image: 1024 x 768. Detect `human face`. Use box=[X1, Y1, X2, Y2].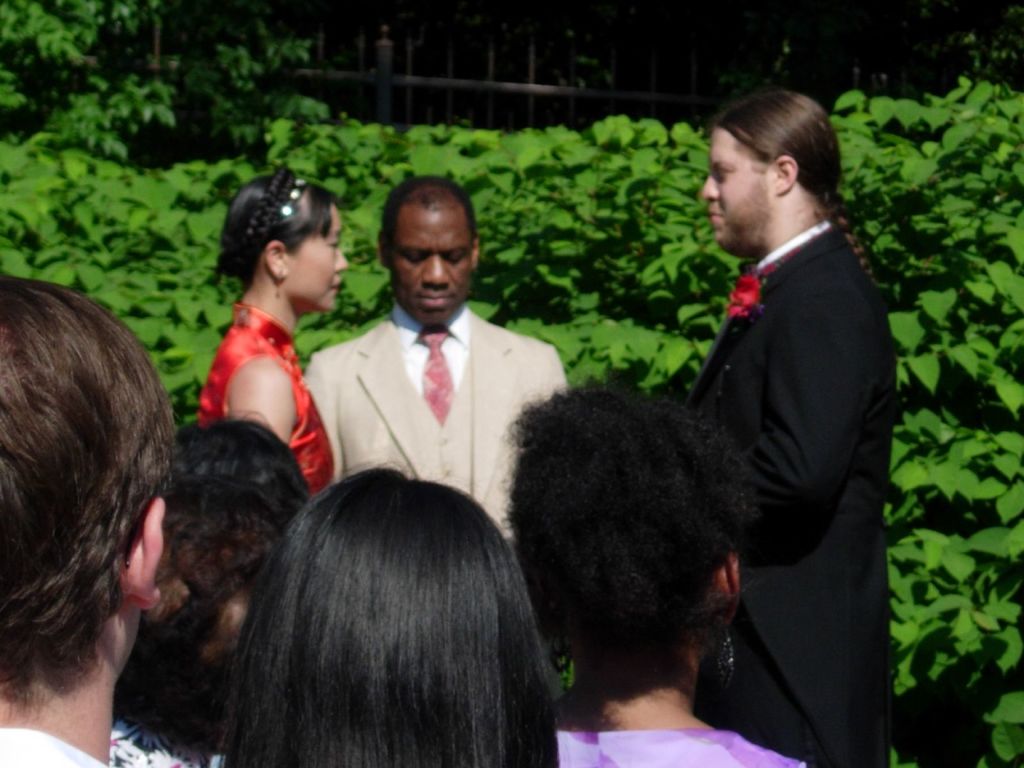
box=[288, 204, 349, 307].
